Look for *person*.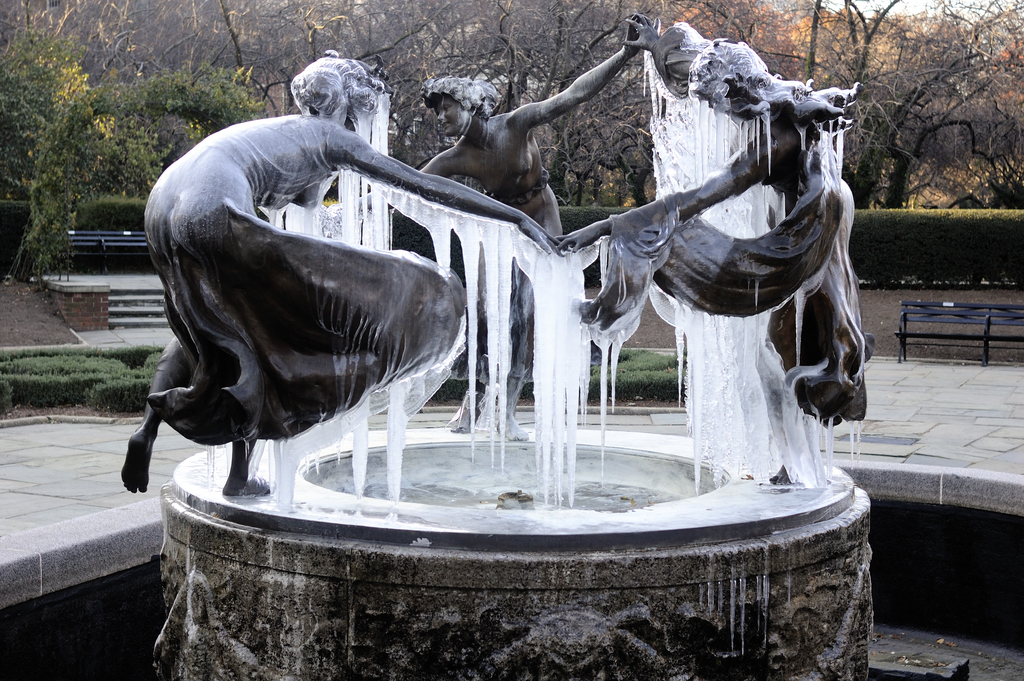
Found: box=[561, 16, 875, 494].
